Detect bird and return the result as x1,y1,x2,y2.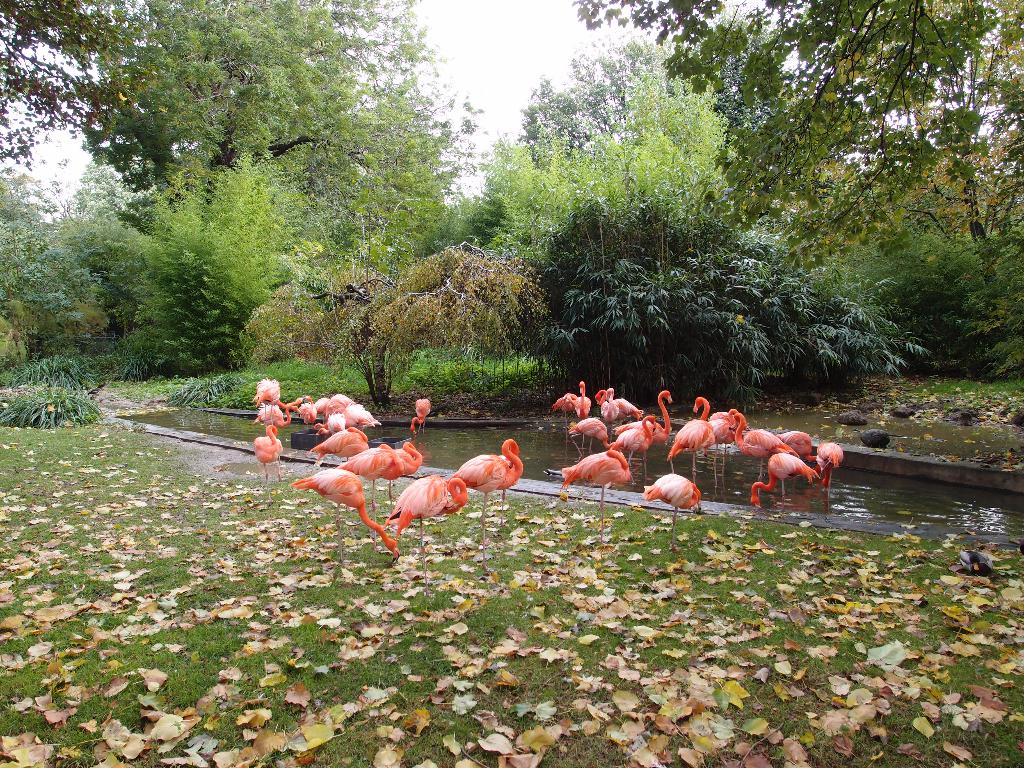
559,438,641,508.
